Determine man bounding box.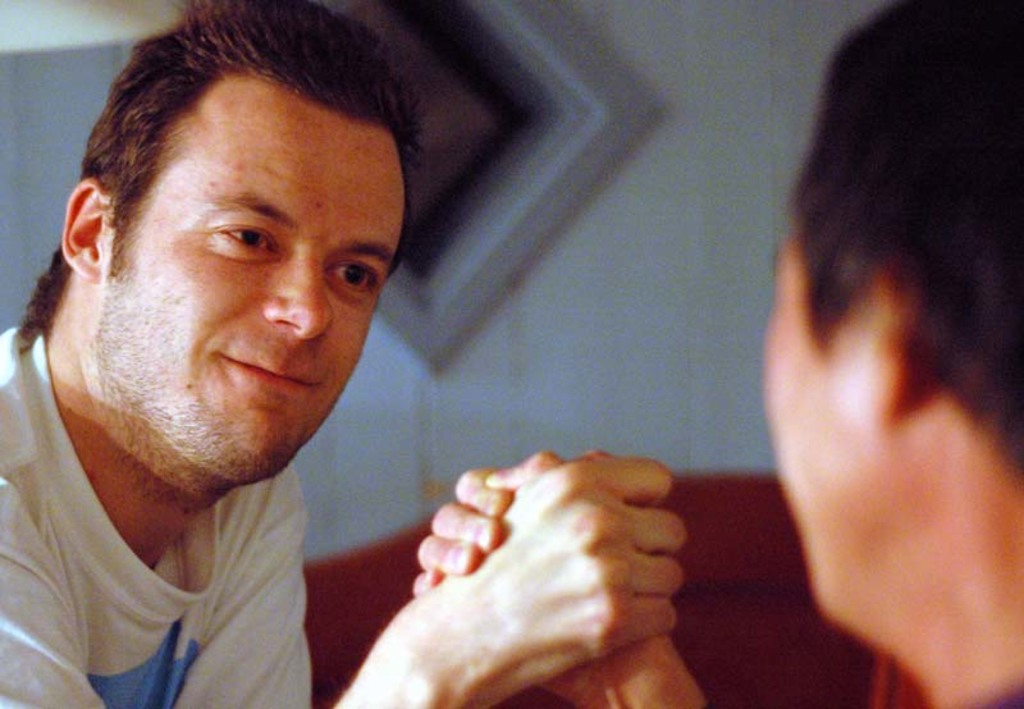
Determined: (19, 72, 691, 708).
